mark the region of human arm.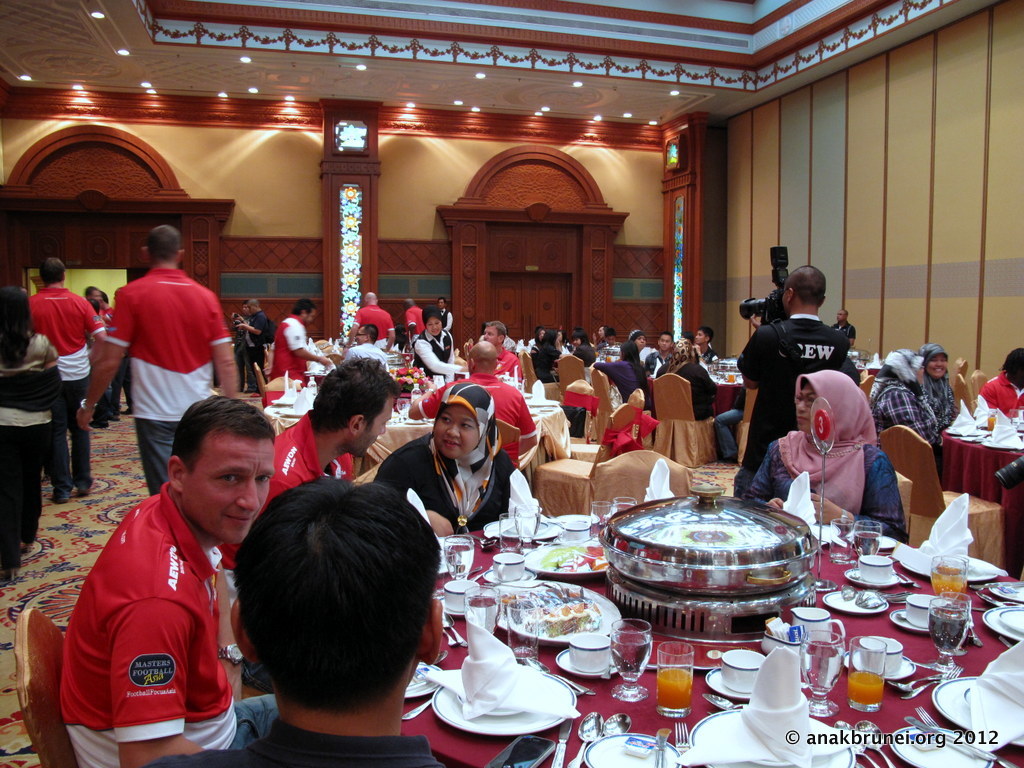
Region: bbox(442, 310, 464, 331).
